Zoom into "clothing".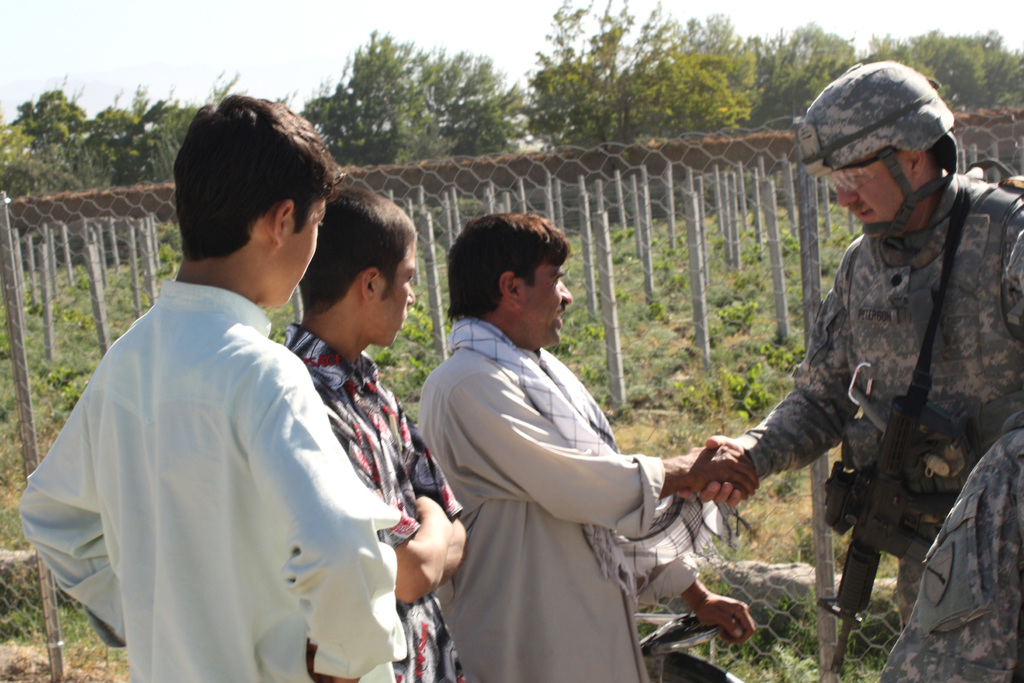
Zoom target: (left=882, top=427, right=1023, bottom=682).
